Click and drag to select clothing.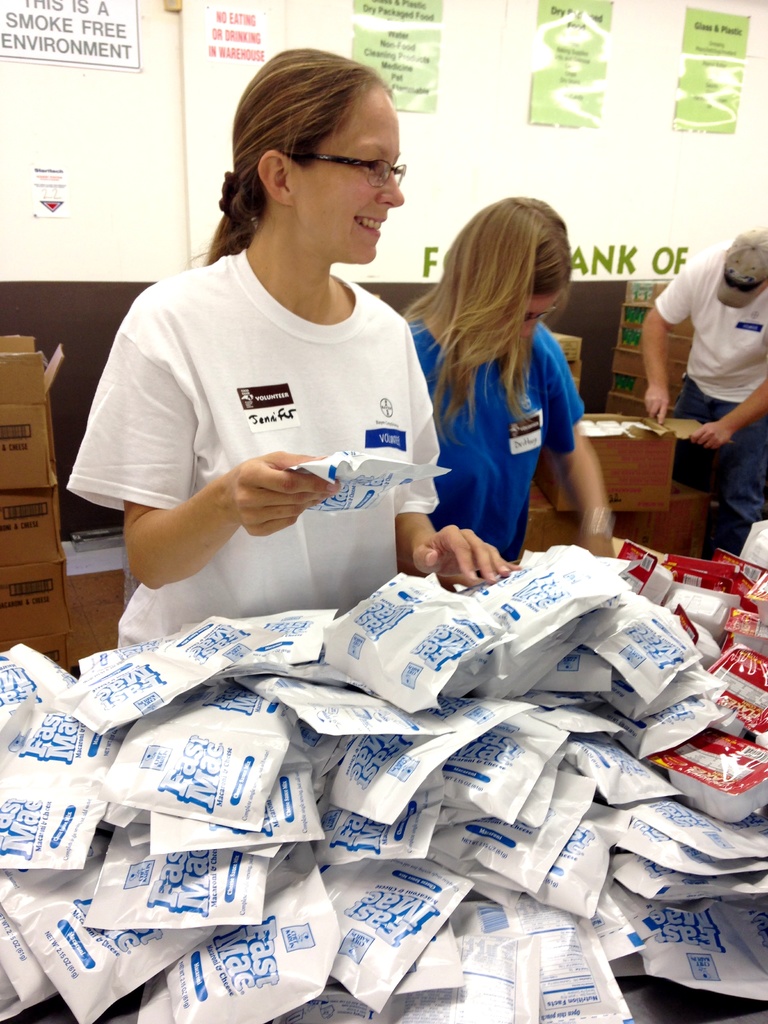
Selection: (90,214,455,625).
